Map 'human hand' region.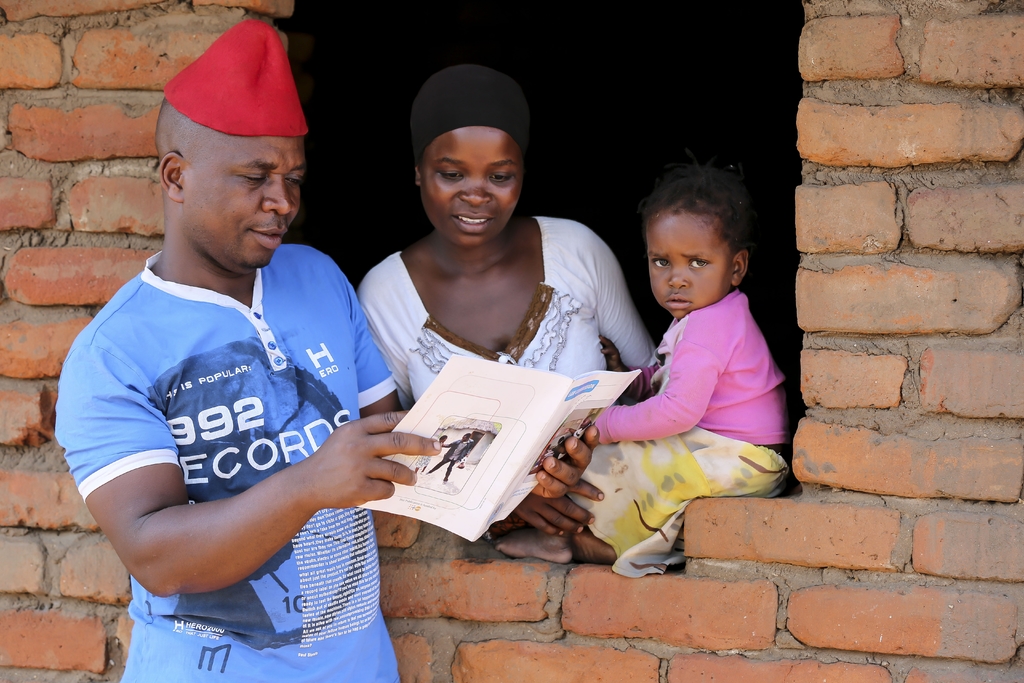
Mapped to box=[513, 479, 604, 541].
